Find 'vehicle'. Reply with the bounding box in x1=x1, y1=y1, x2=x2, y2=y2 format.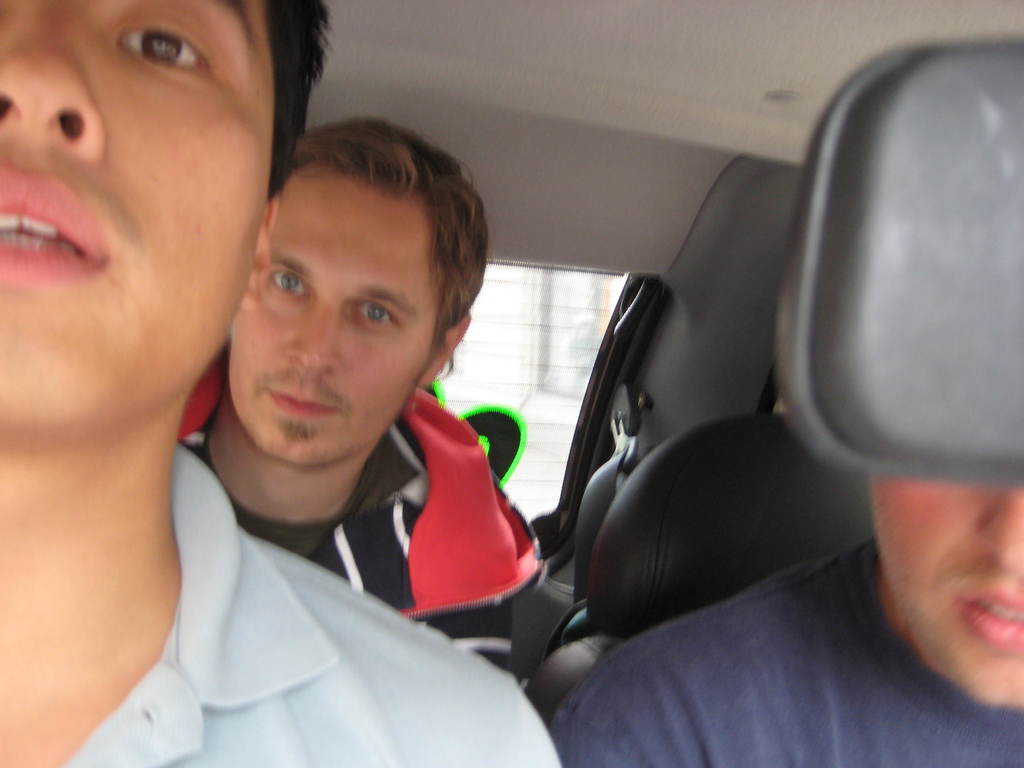
x1=13, y1=1, x2=1023, y2=767.
